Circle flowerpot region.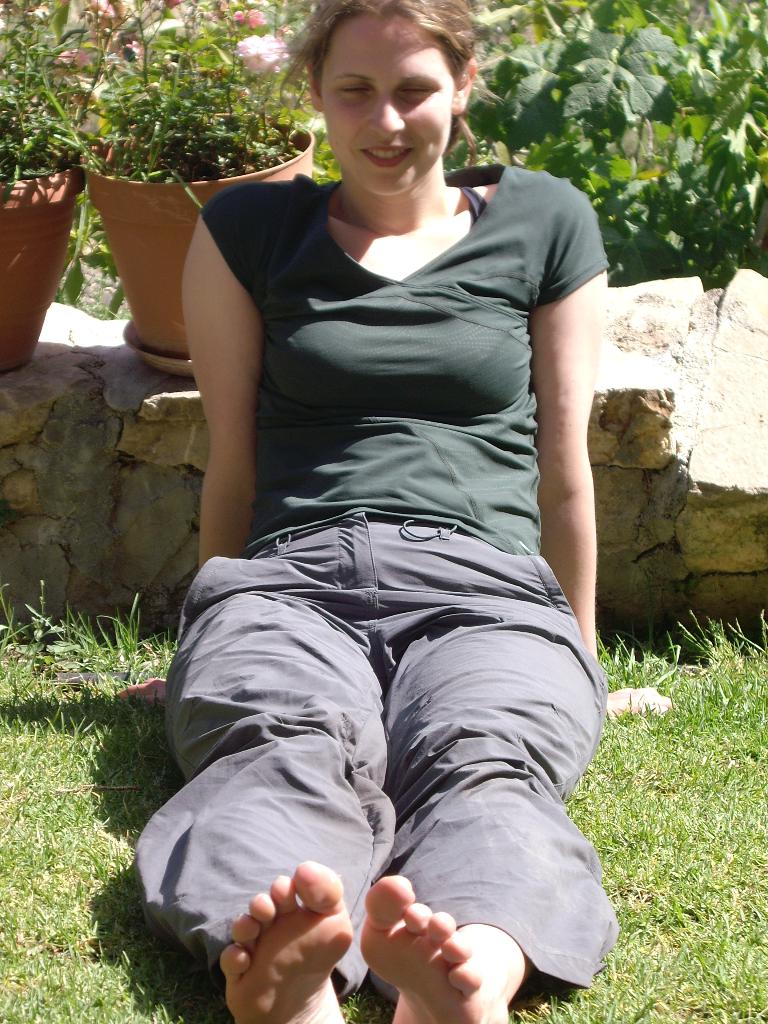
Region: BBox(95, 108, 325, 360).
